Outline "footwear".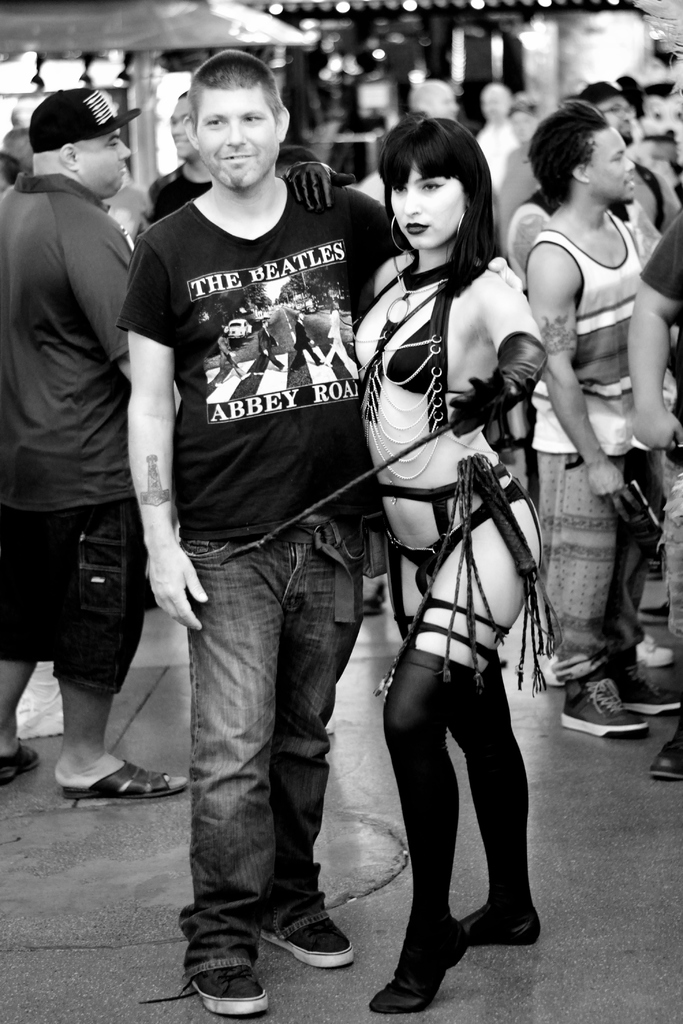
Outline: {"x1": 139, "y1": 970, "x2": 272, "y2": 1021}.
